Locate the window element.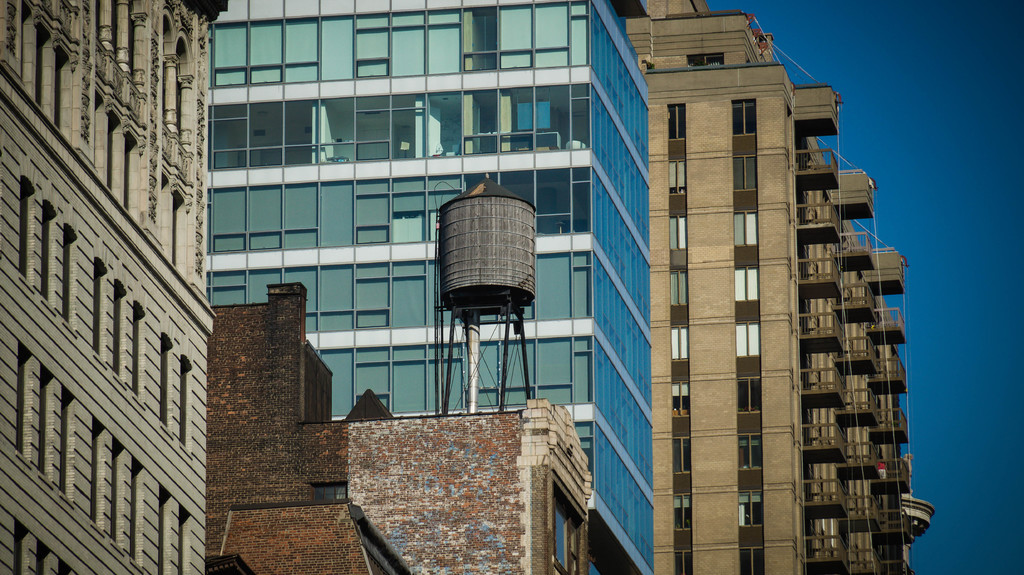
Element bbox: 739 376 763 430.
